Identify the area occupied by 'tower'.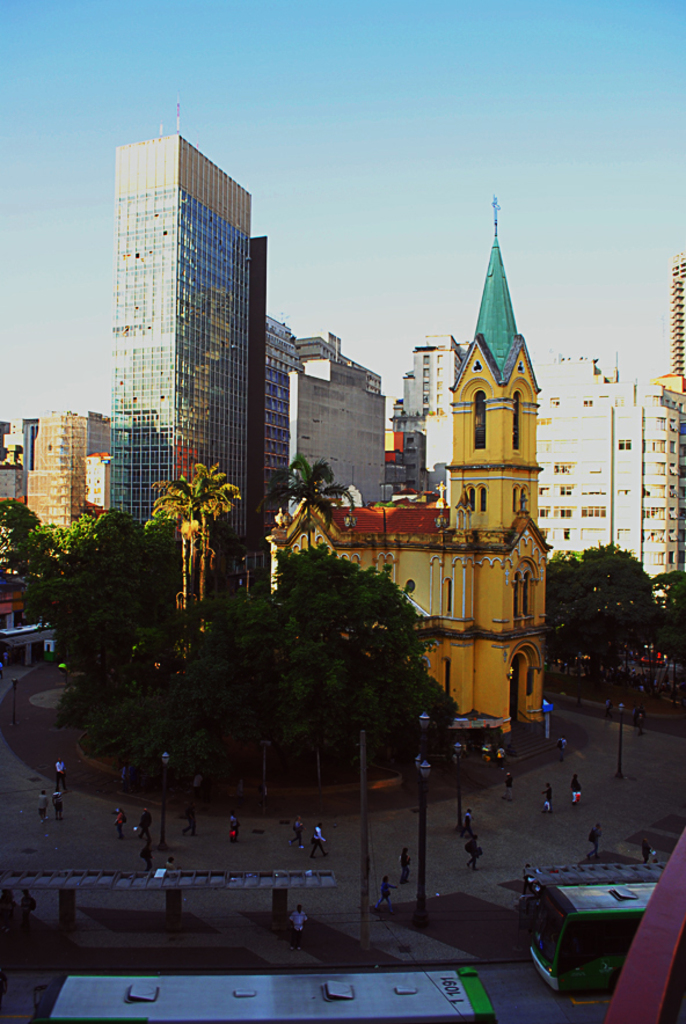
Area: 362, 337, 480, 519.
